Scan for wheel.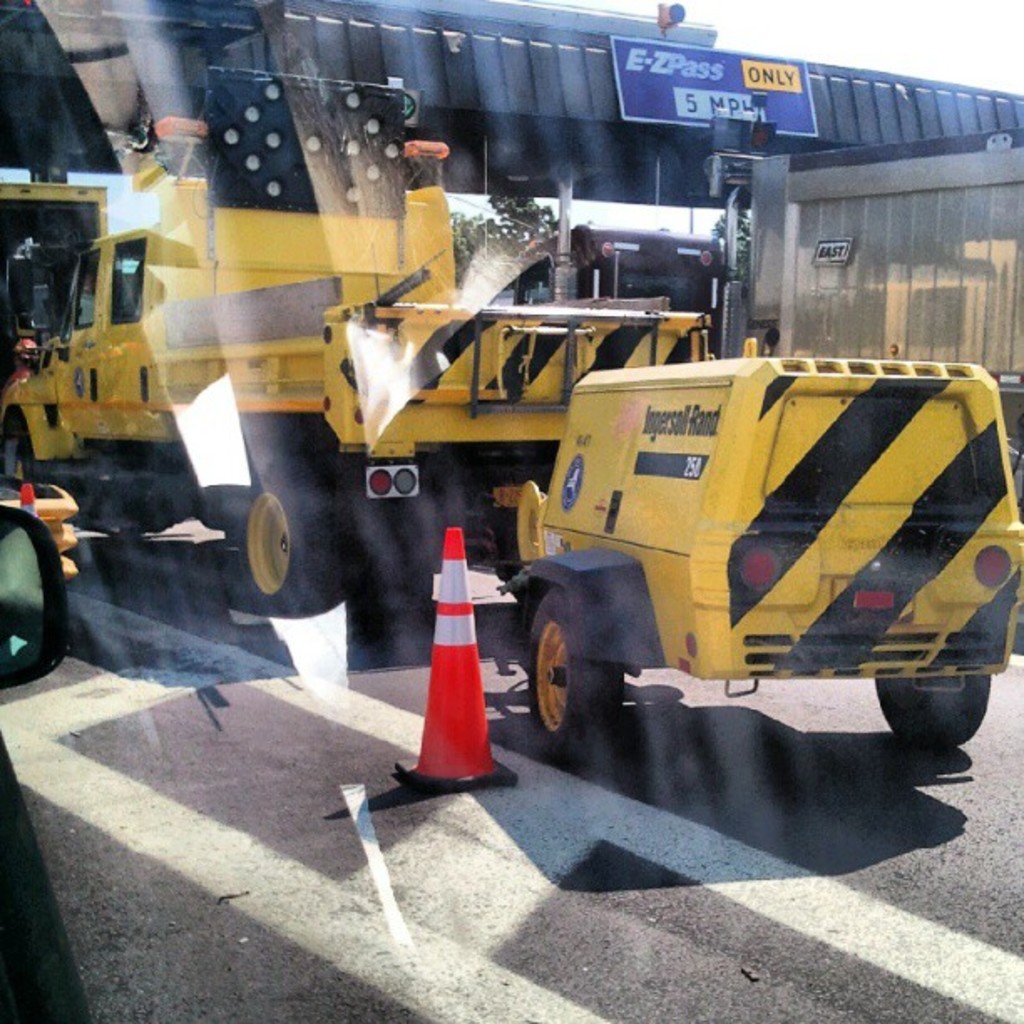
Scan result: <bbox>877, 664, 994, 748</bbox>.
